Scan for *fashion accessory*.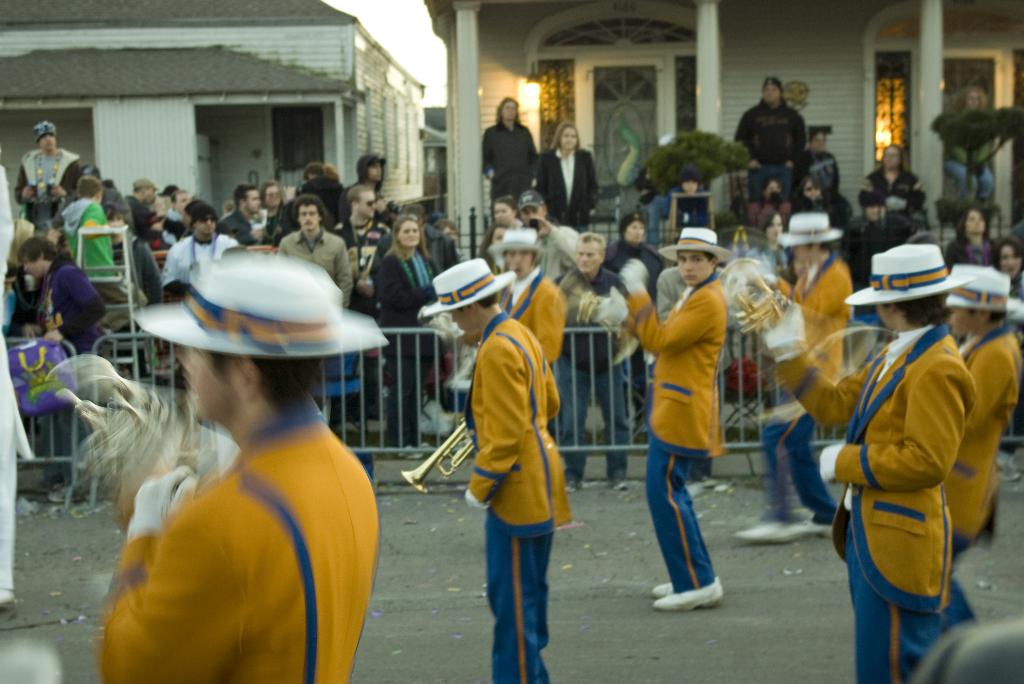
Scan result: 657:226:730:264.
